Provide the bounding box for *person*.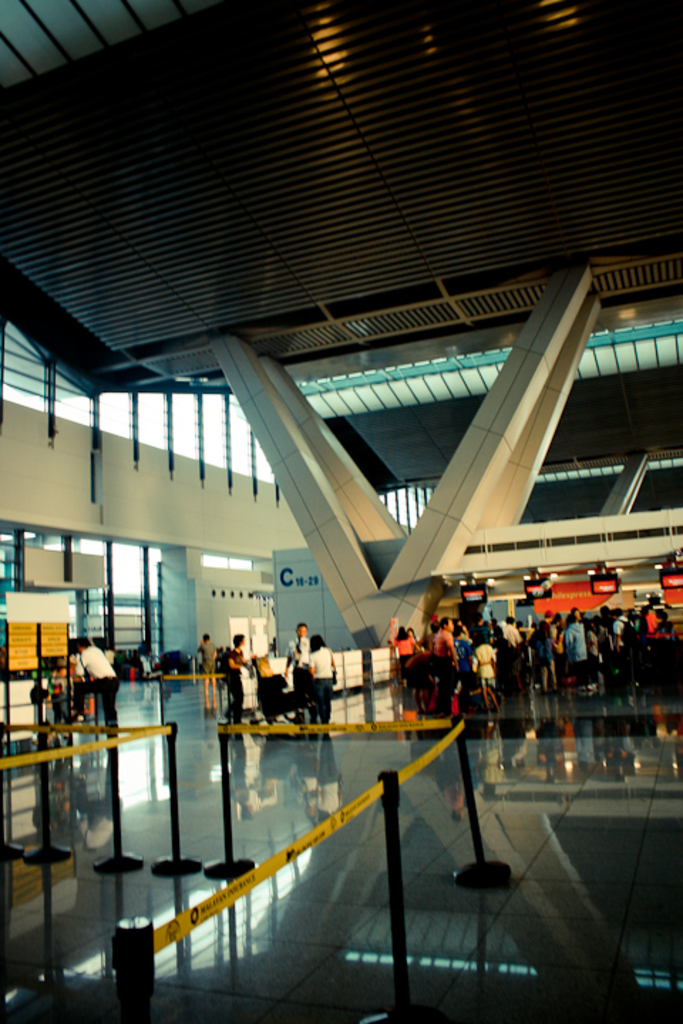
detection(226, 634, 252, 720).
